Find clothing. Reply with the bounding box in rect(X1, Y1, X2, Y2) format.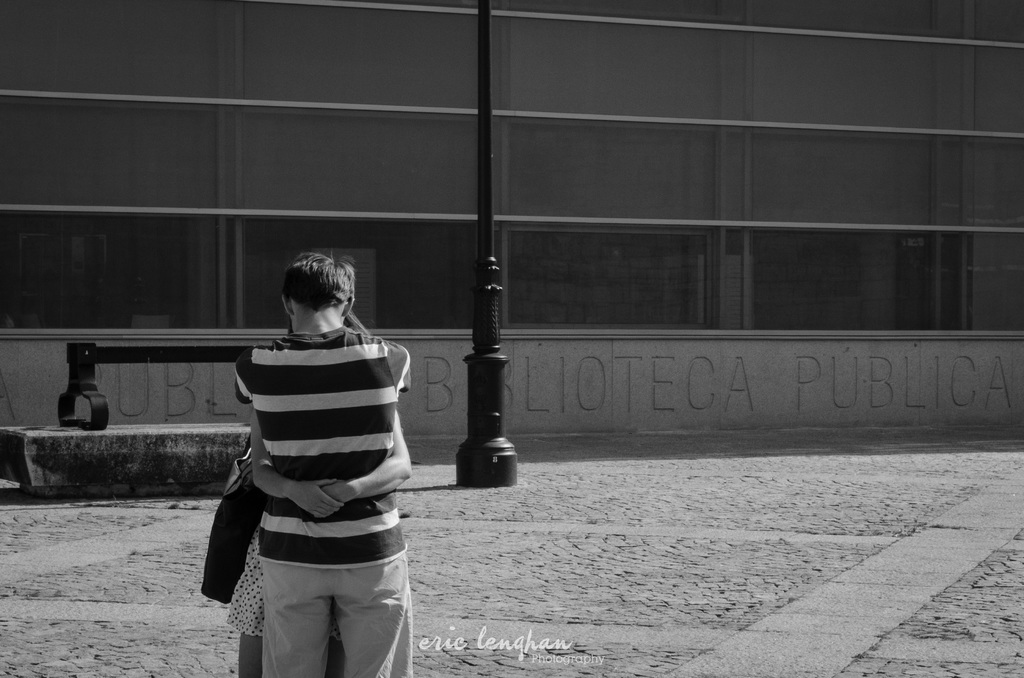
rect(218, 504, 277, 636).
